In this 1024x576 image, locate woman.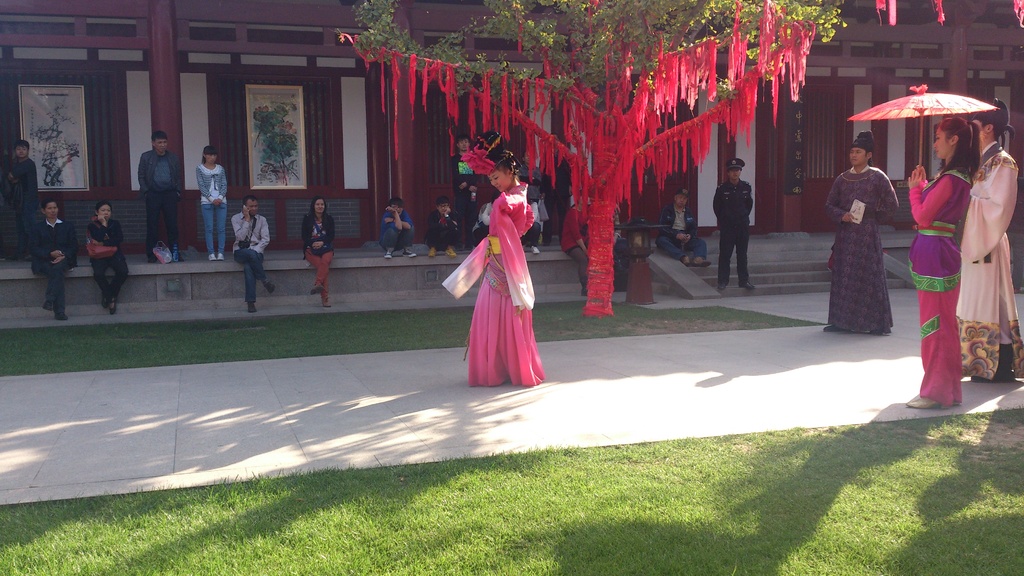
Bounding box: 908, 120, 982, 408.
